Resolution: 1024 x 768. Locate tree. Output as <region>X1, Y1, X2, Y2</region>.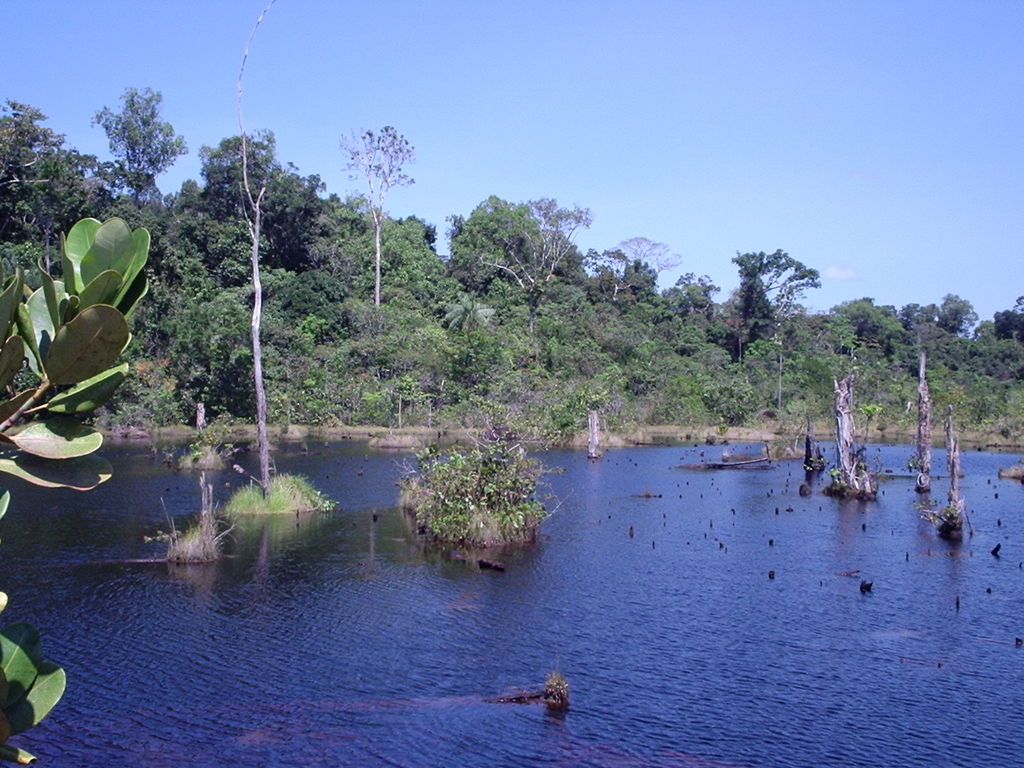
<region>0, 90, 83, 240</region>.
